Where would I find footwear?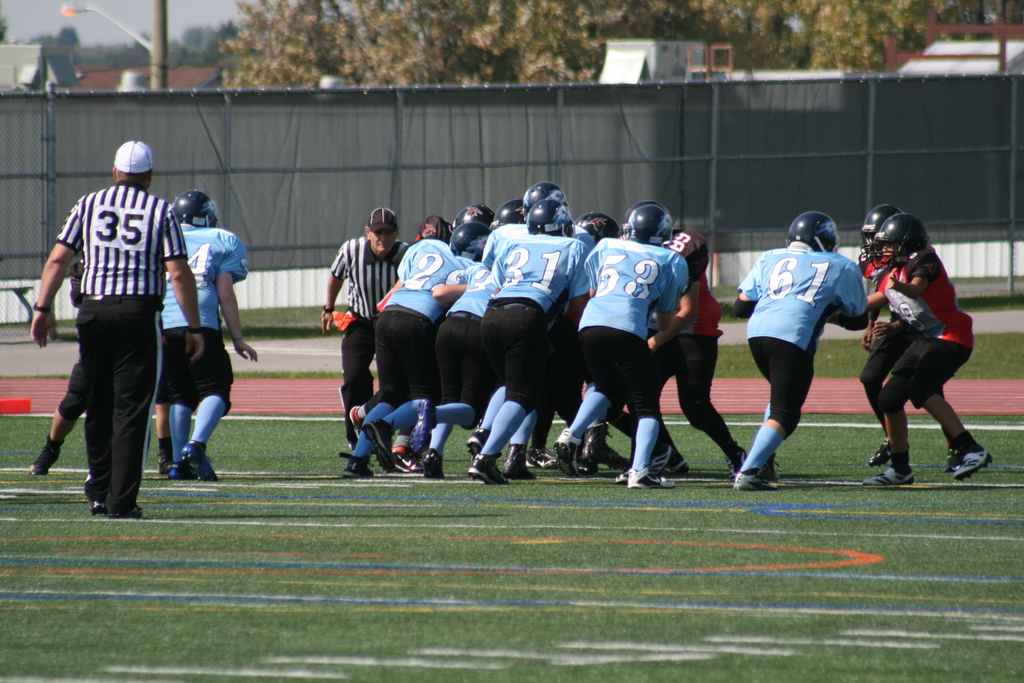
At {"left": 426, "top": 450, "right": 444, "bottom": 478}.
